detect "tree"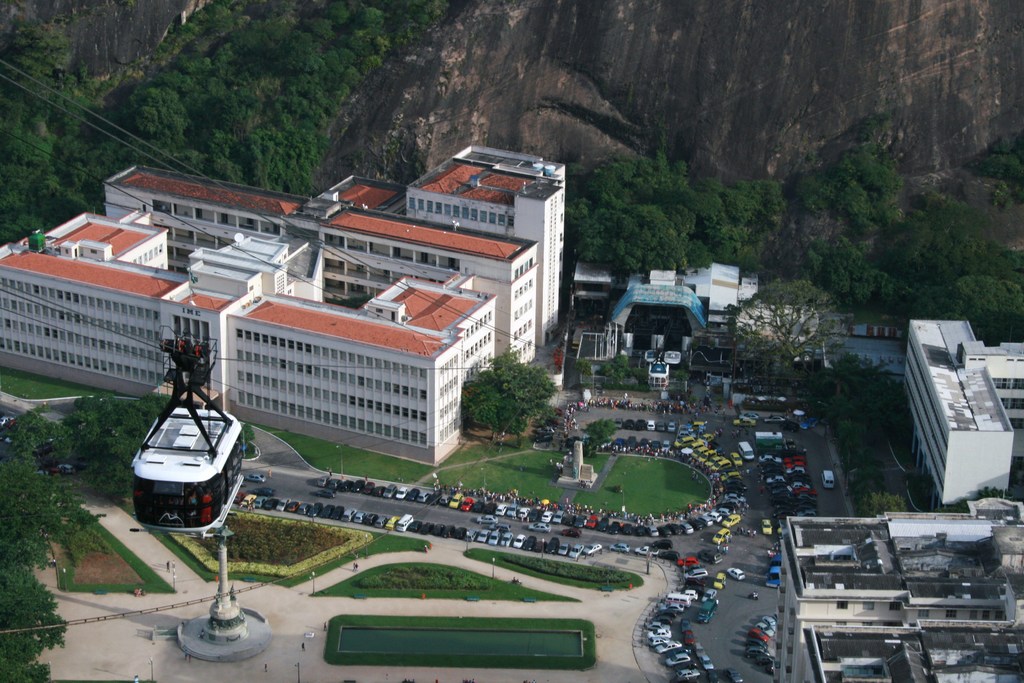
crop(57, 389, 176, 504)
